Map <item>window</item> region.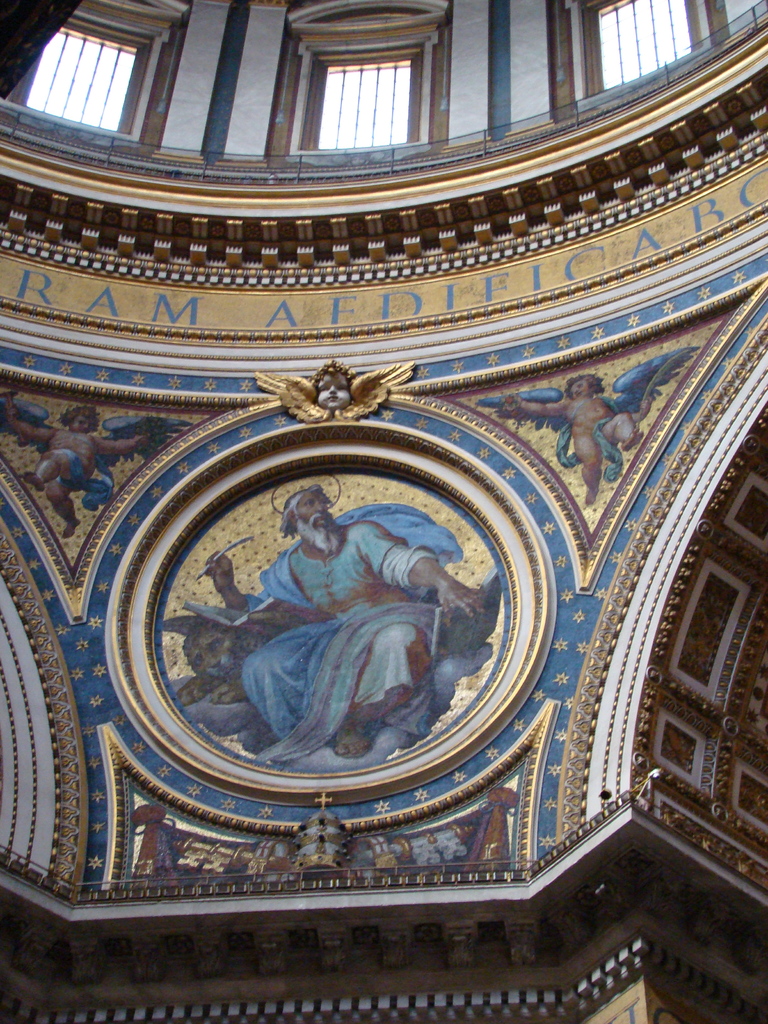
Mapped to (x1=302, y1=48, x2=419, y2=148).
